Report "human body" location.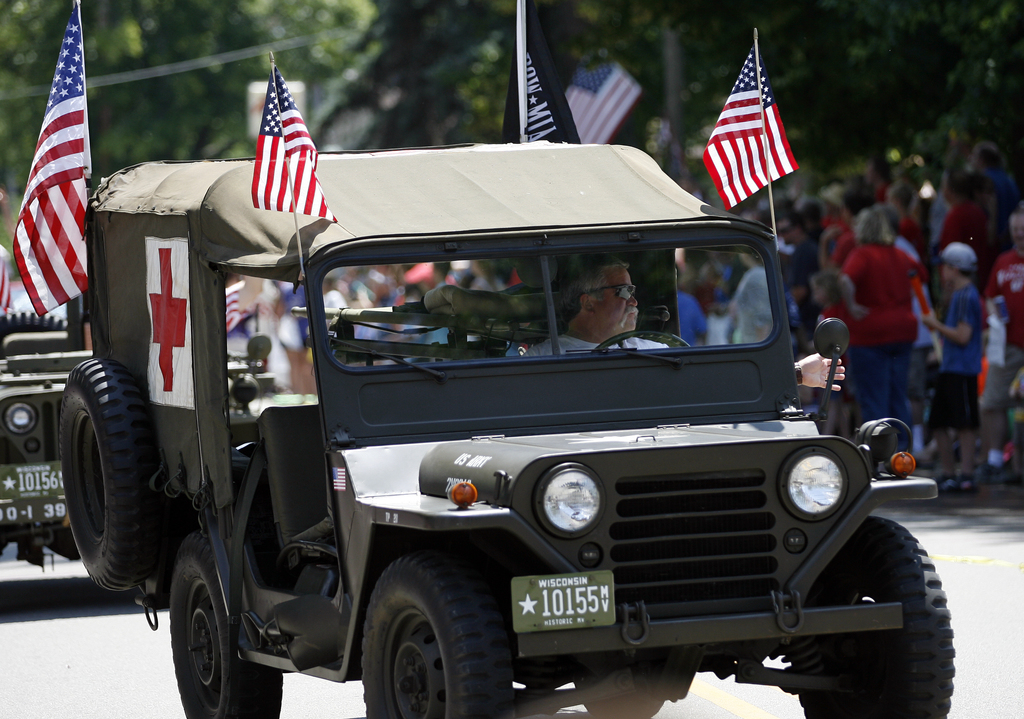
Report: x1=894, y1=176, x2=922, y2=261.
